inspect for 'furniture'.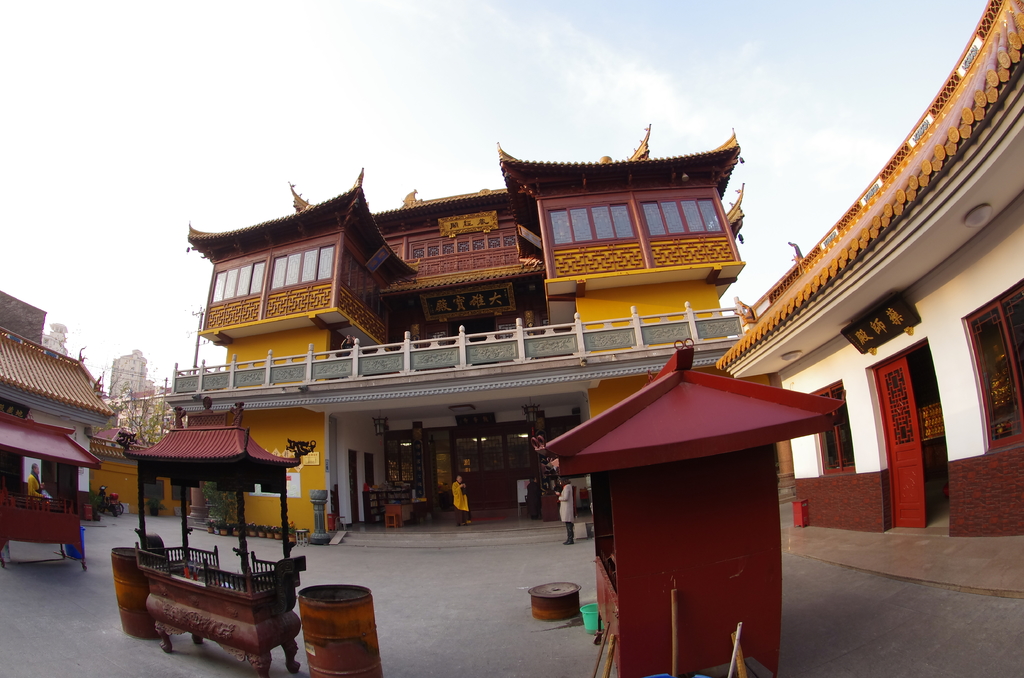
Inspection: [x1=572, y1=485, x2=579, y2=519].
